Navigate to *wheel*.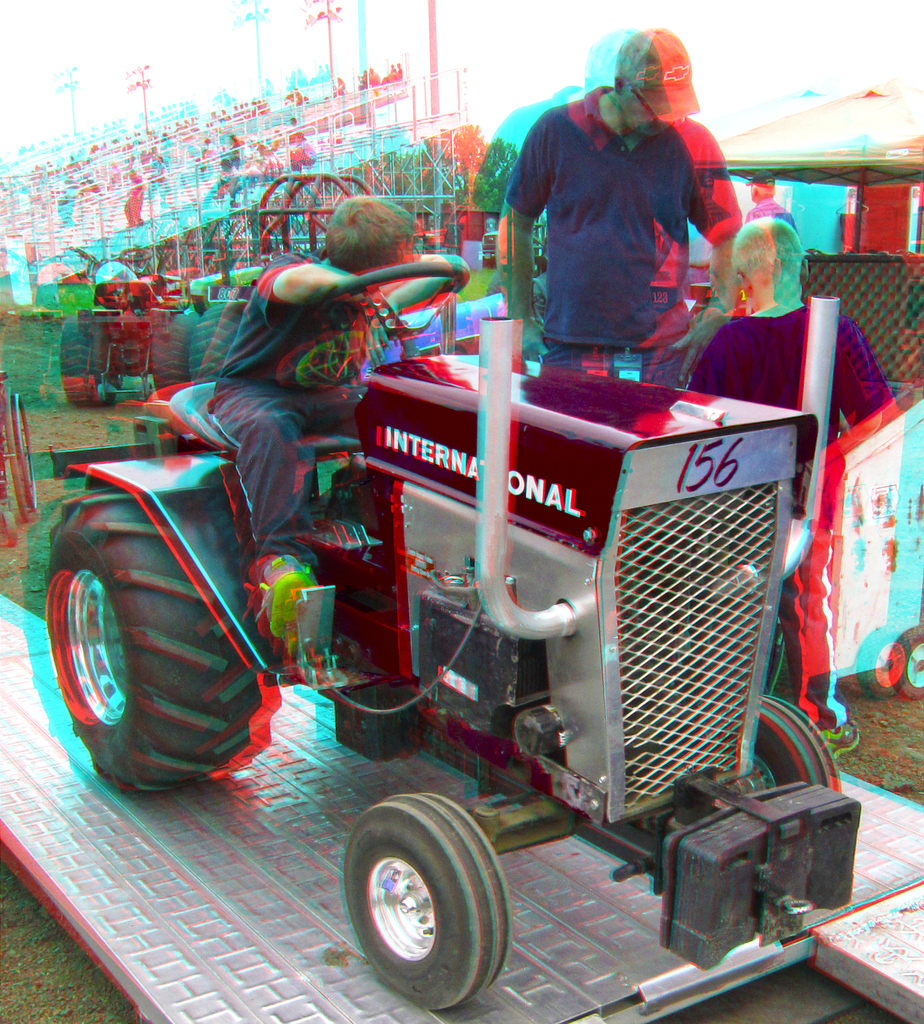
Navigation target: <box>344,797,506,1009</box>.
